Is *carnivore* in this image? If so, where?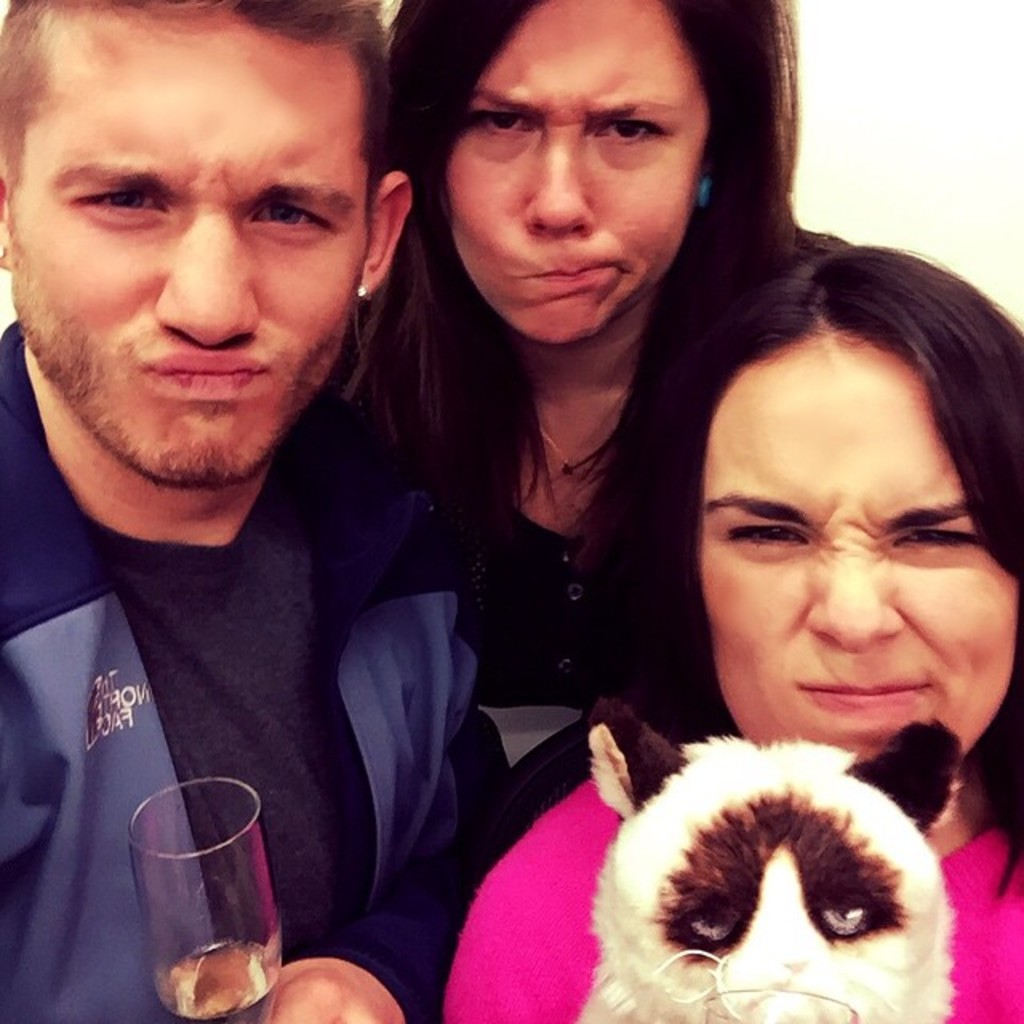
Yes, at 336 0 832 1019.
